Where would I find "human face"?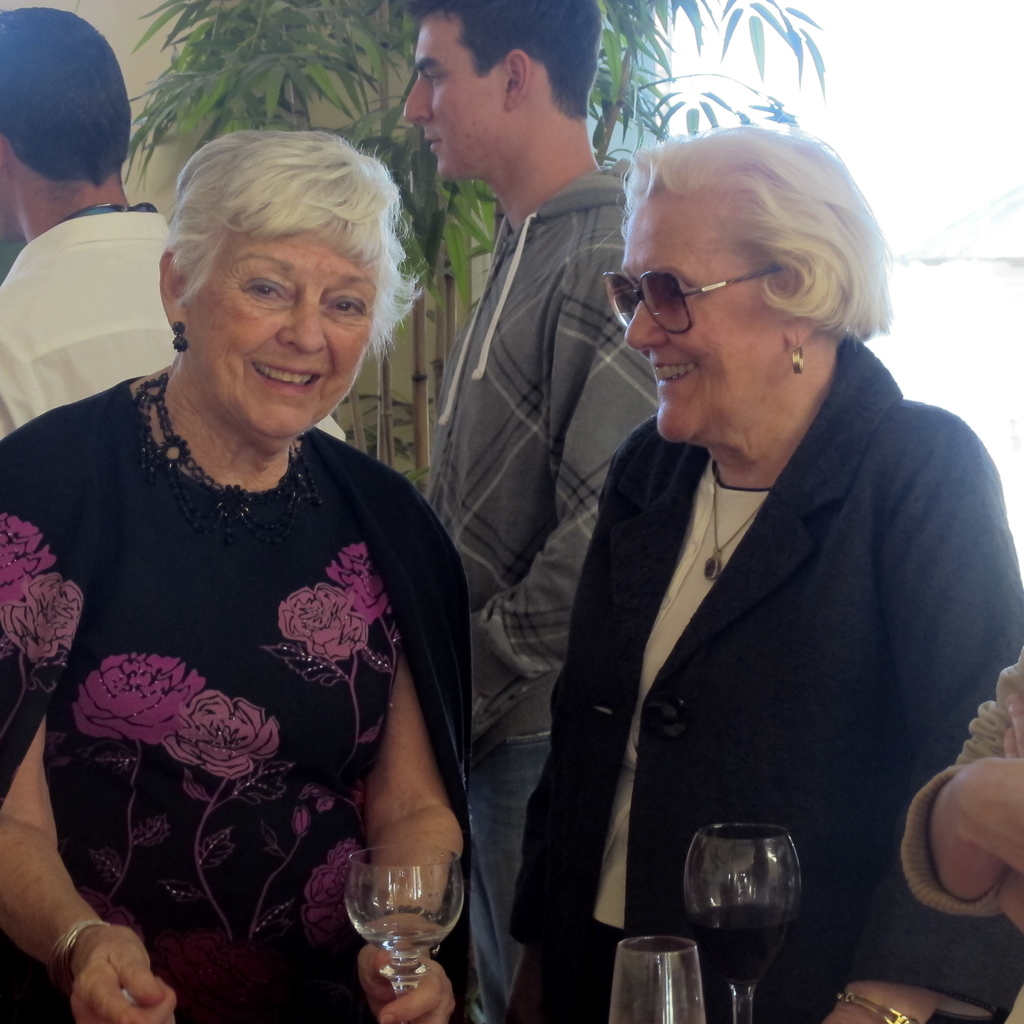
At [x1=182, y1=236, x2=381, y2=430].
